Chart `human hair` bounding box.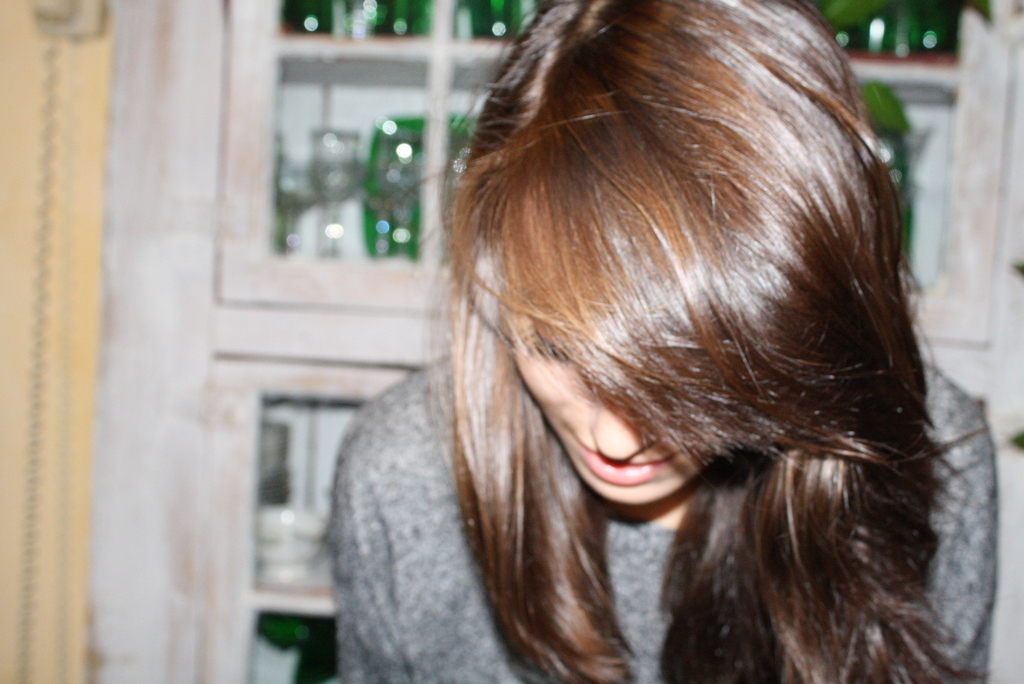
Charted: x1=417 y1=0 x2=992 y2=683.
